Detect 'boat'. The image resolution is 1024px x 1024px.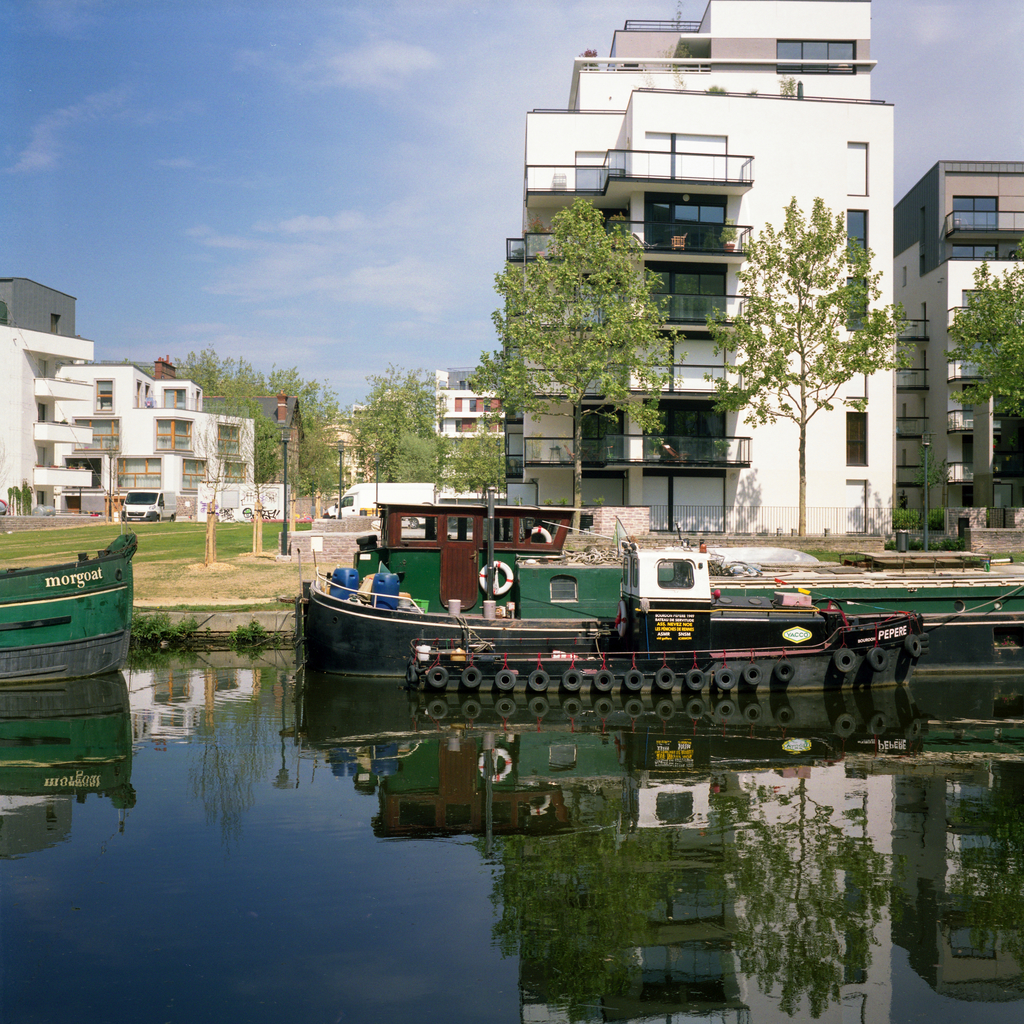
0 540 137 689.
